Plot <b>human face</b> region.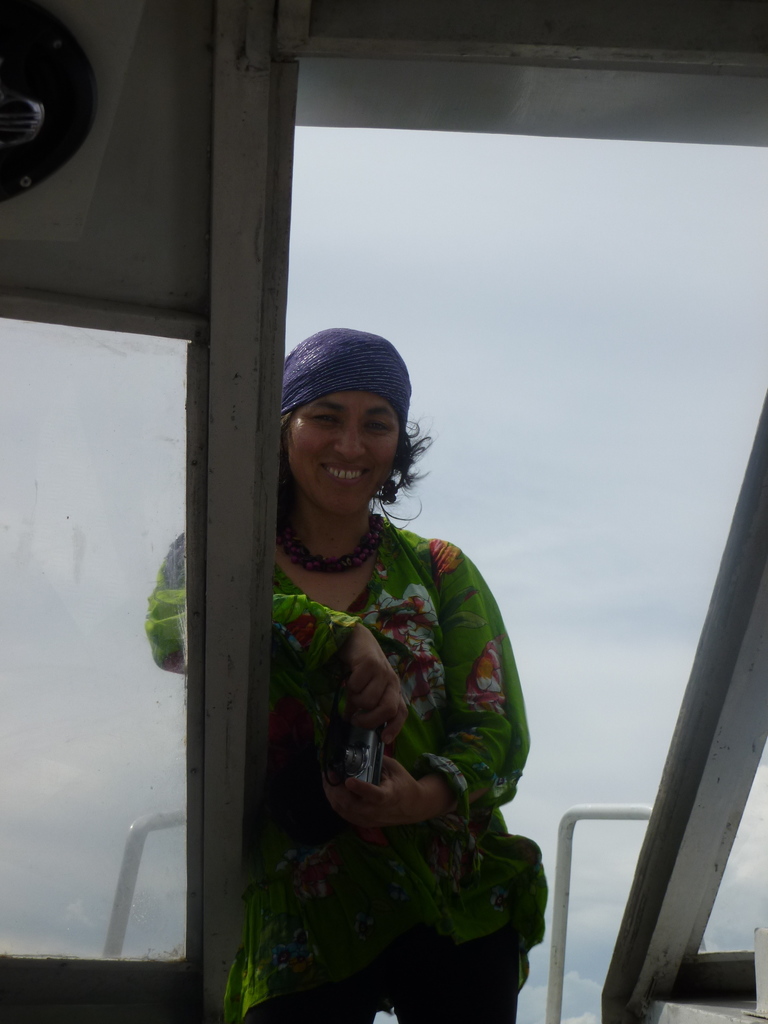
Plotted at bbox=(285, 390, 399, 514).
